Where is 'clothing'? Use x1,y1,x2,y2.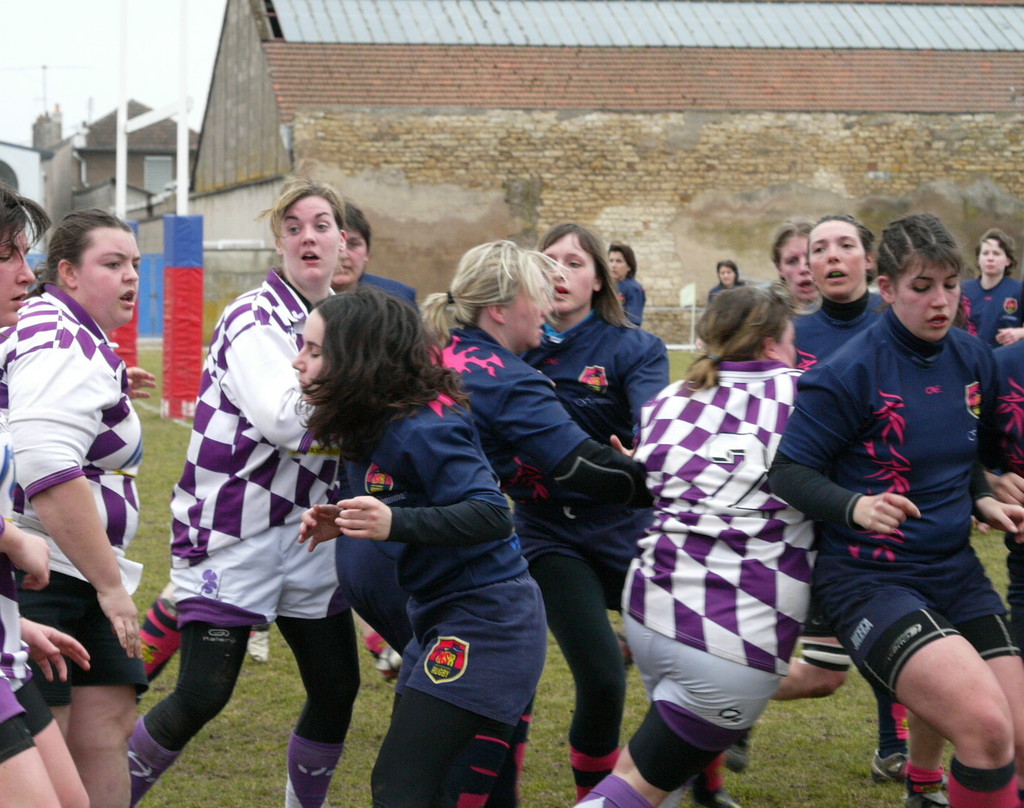
759,284,820,314.
